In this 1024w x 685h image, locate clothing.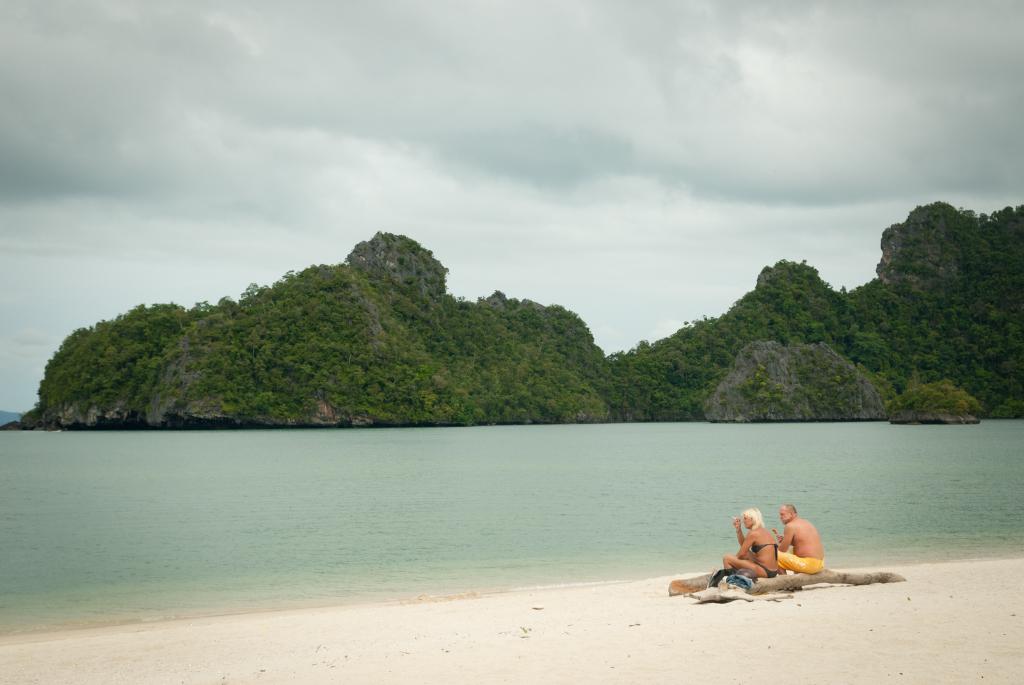
Bounding box: bbox=[775, 549, 824, 573].
